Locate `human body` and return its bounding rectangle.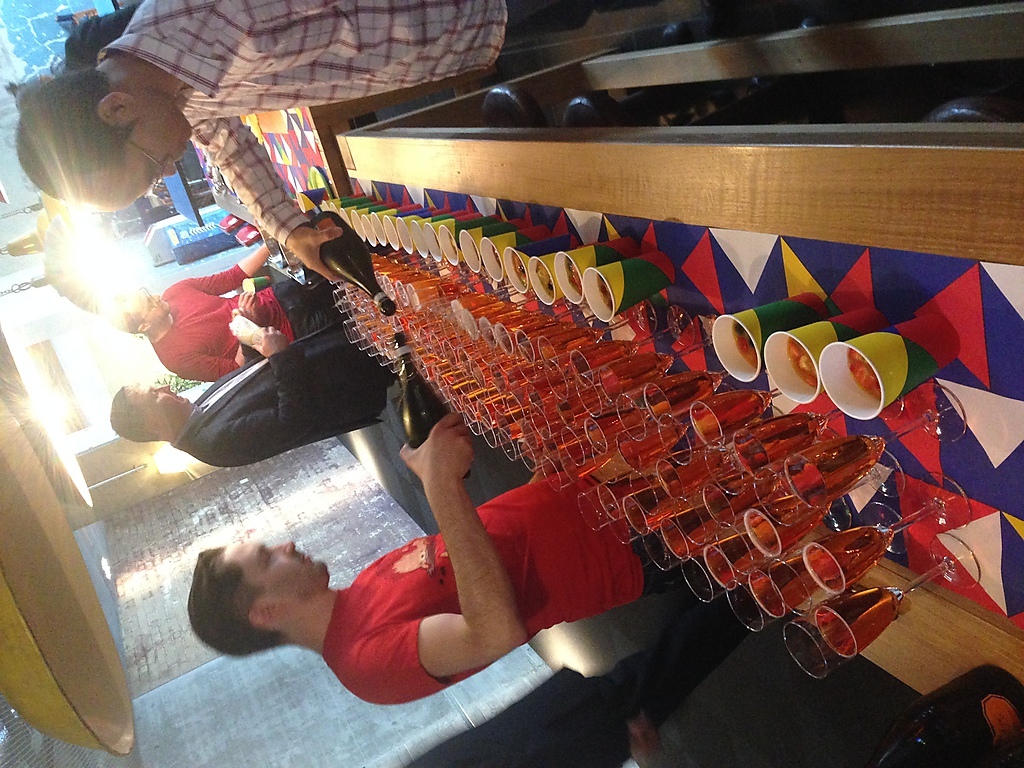
bbox=(17, 0, 661, 282).
